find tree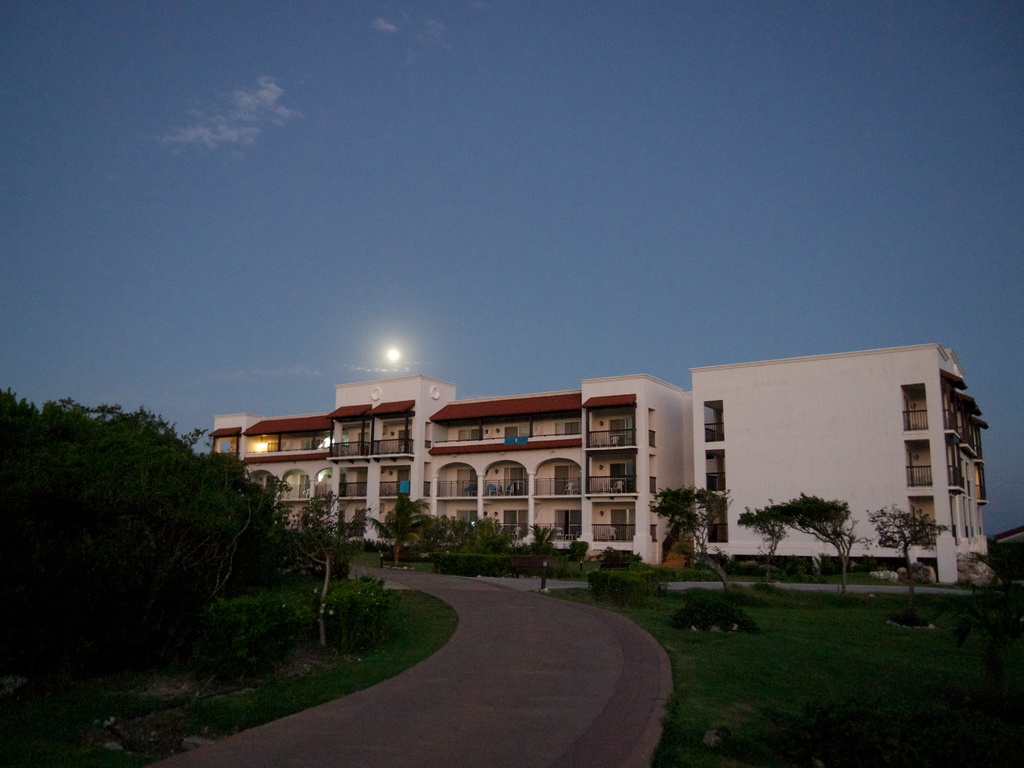
pyautogui.locateOnScreen(566, 532, 593, 584)
